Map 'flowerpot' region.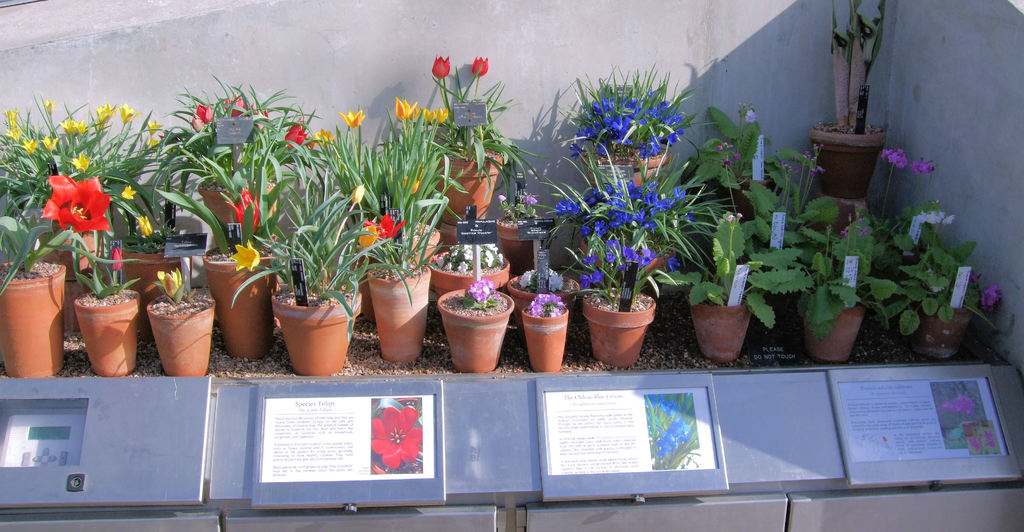
Mapped to rect(422, 247, 509, 294).
